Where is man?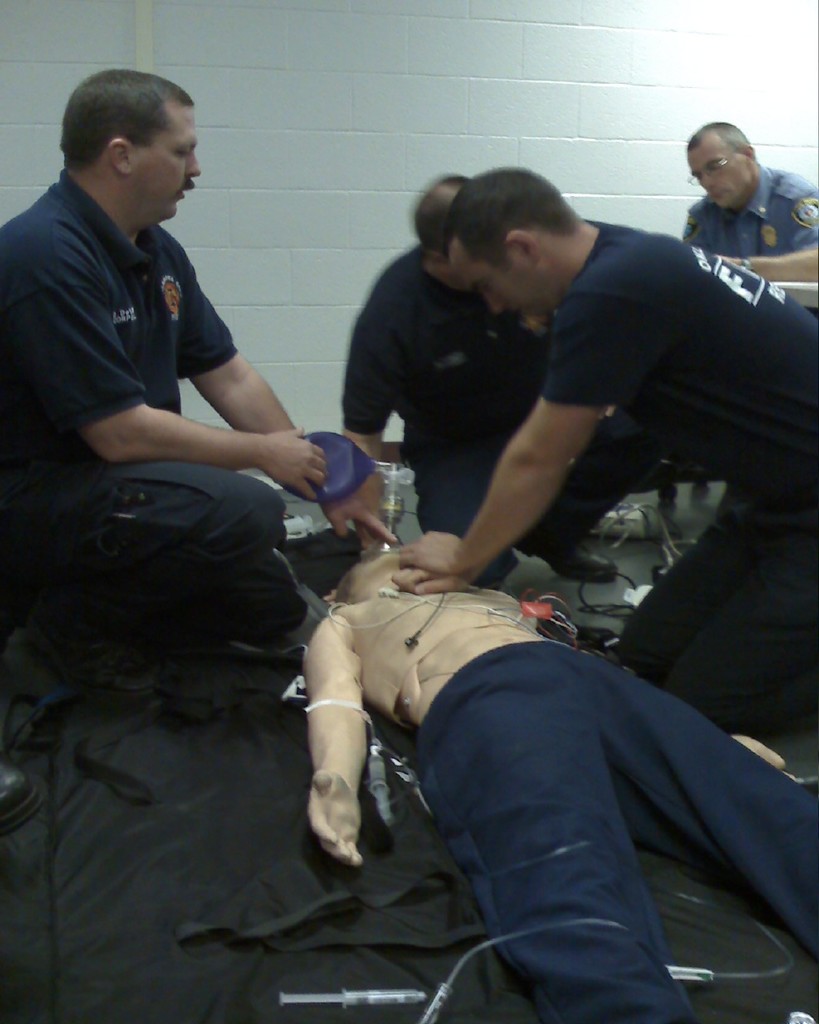
<bbox>28, 31, 328, 711</bbox>.
